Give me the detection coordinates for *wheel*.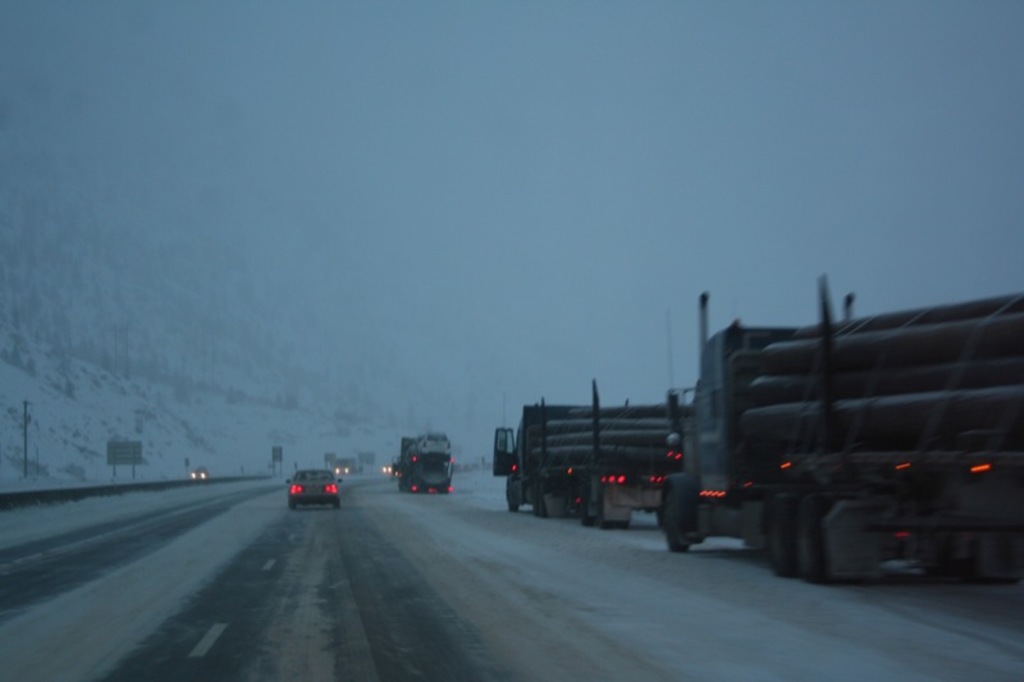
663:493:684:550.
